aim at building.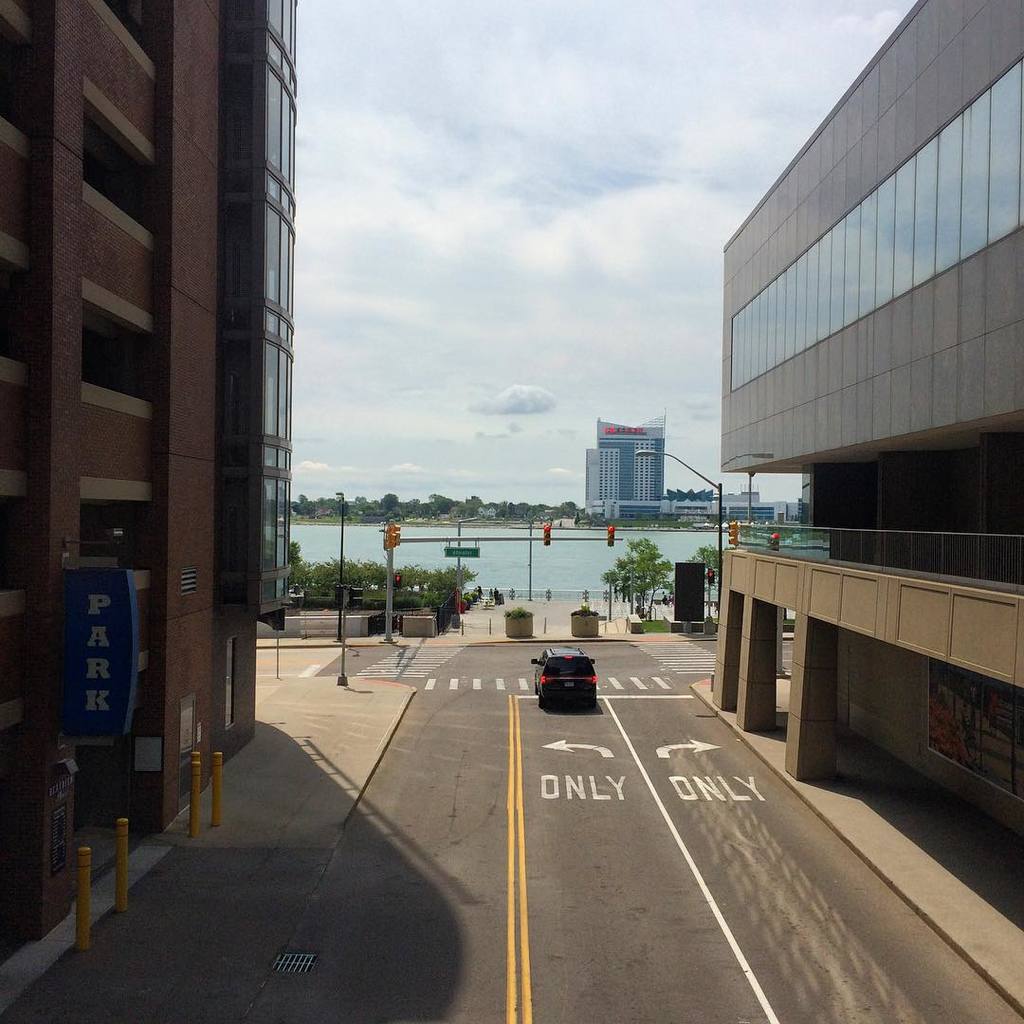
Aimed at locate(0, 0, 288, 970).
